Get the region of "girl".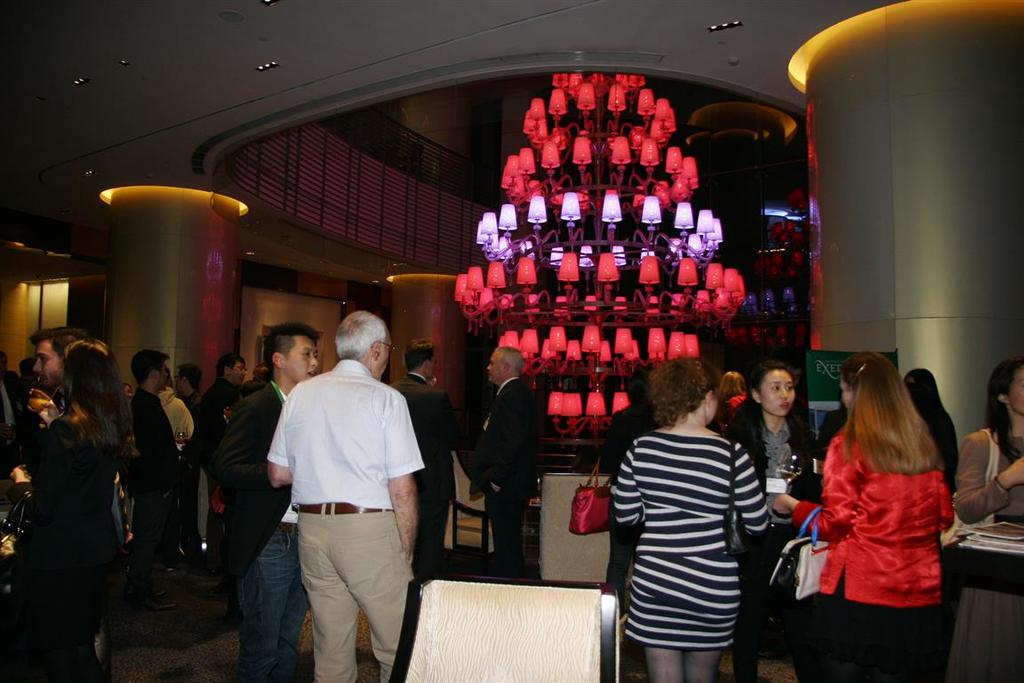
rect(772, 351, 951, 682).
